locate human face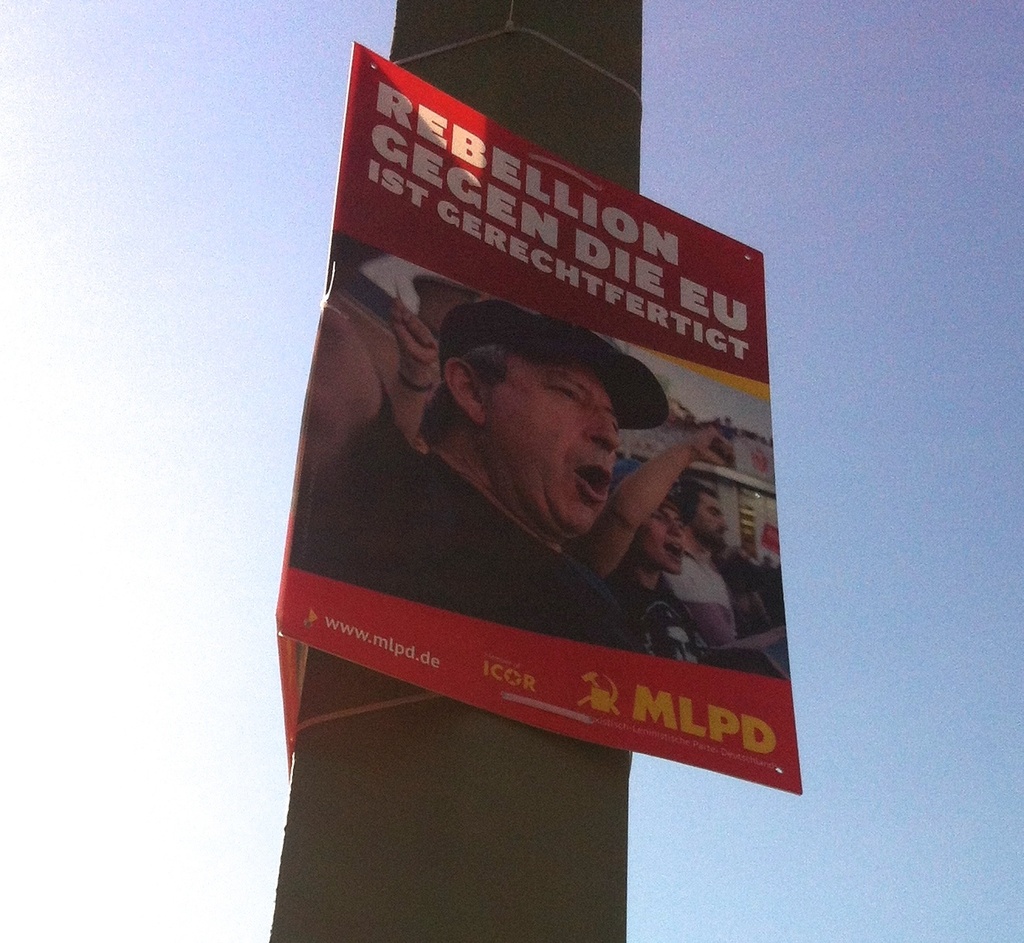
[left=642, top=507, right=691, bottom=580]
